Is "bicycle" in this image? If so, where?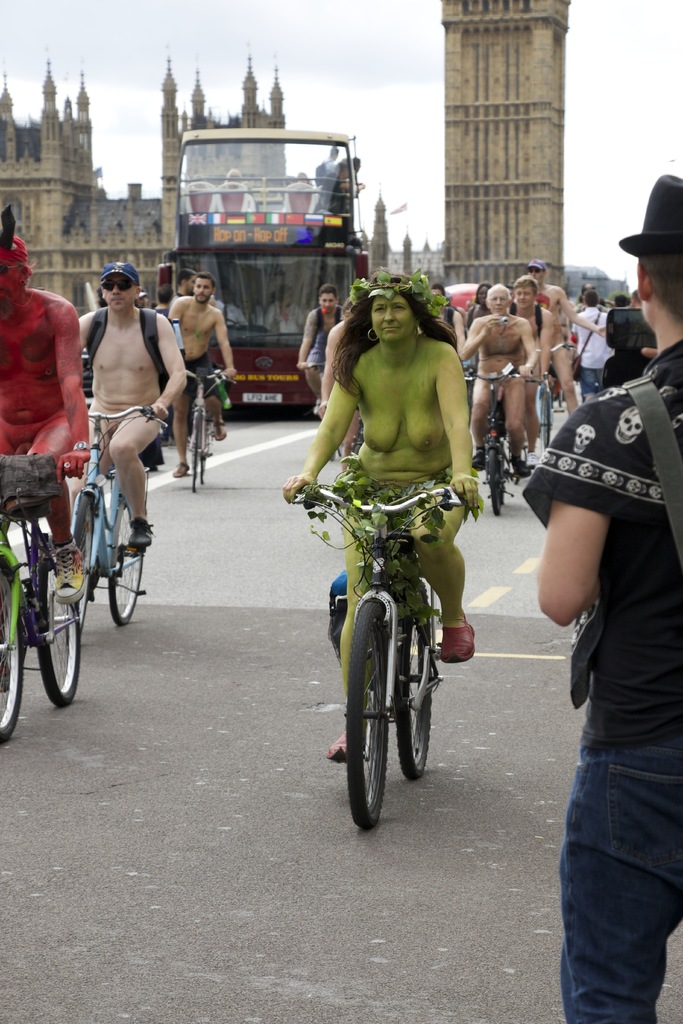
Yes, at [x1=0, y1=474, x2=86, y2=748].
